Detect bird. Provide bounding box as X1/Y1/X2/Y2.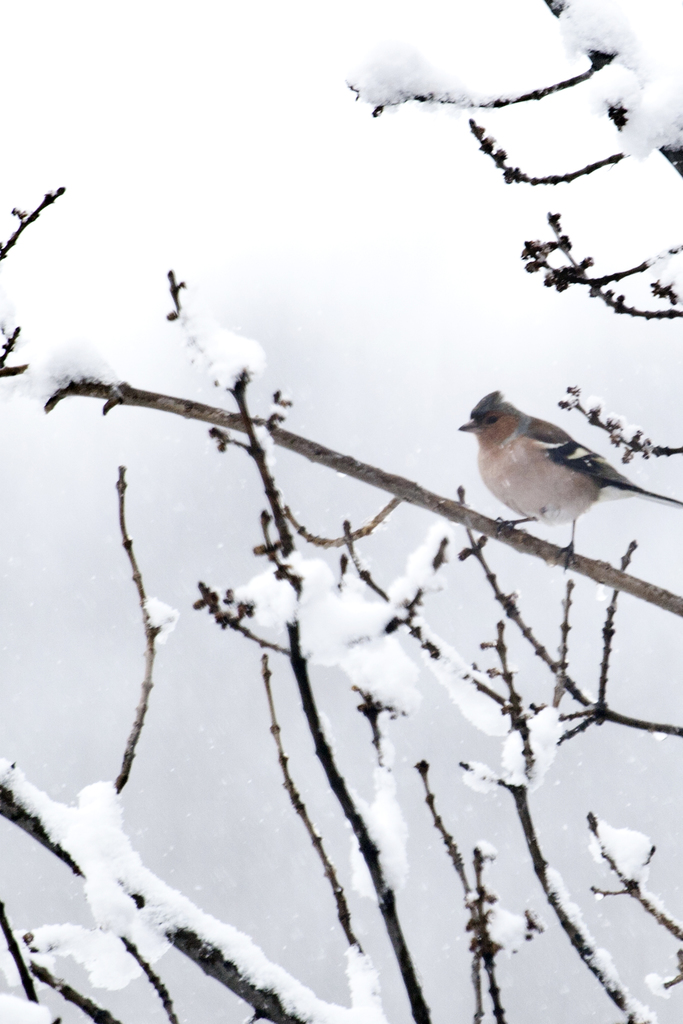
452/378/656/548.
